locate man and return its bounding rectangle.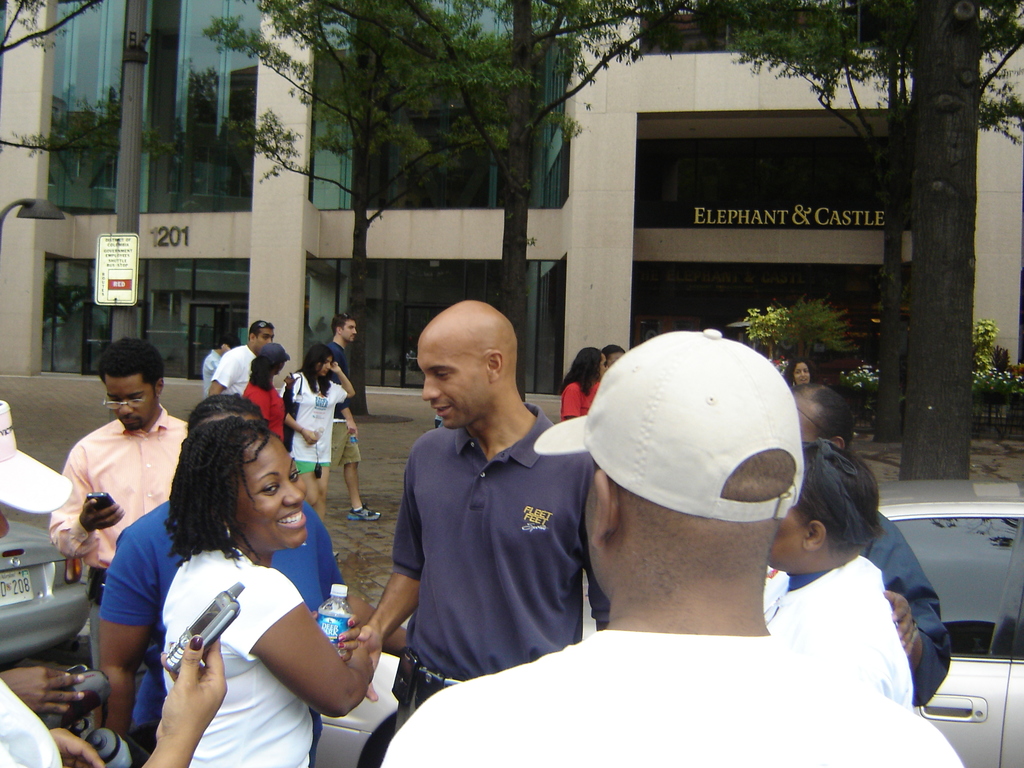
326/312/385/524.
